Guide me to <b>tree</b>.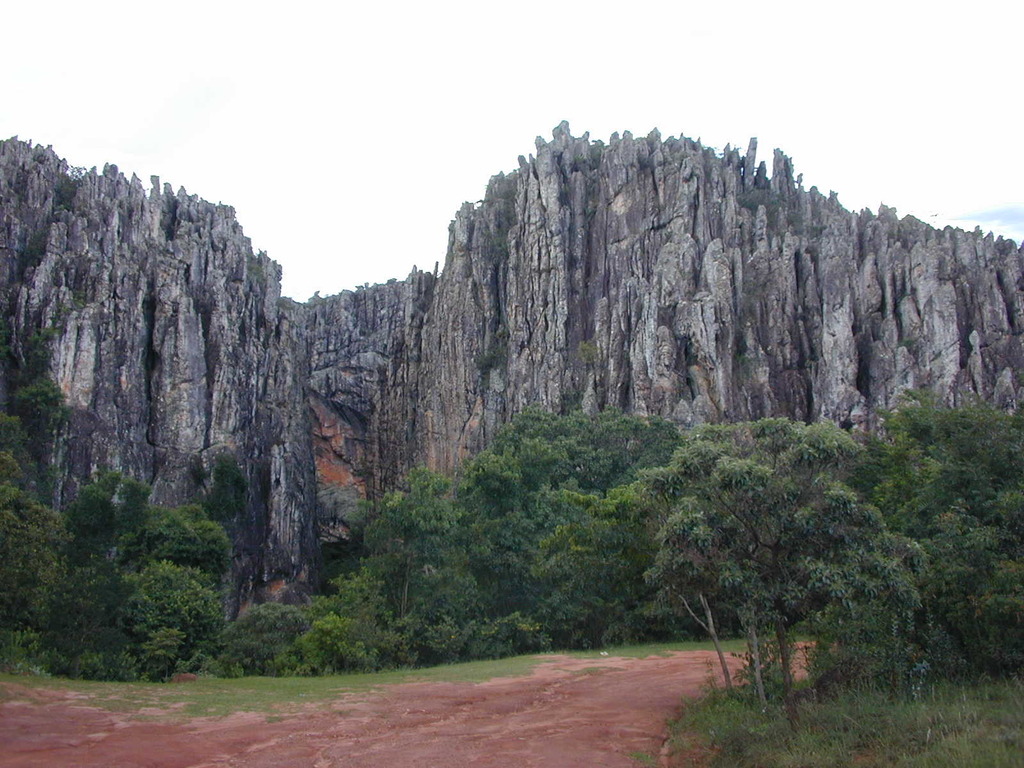
Guidance: bbox=(0, 413, 76, 672).
